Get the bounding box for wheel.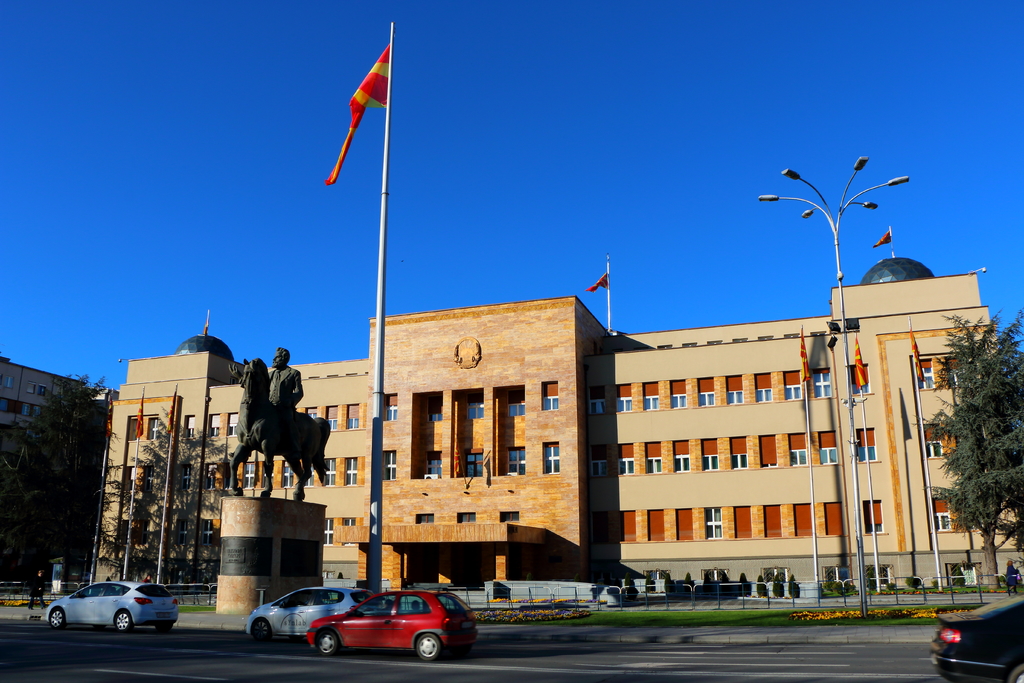
region(1000, 662, 1023, 682).
